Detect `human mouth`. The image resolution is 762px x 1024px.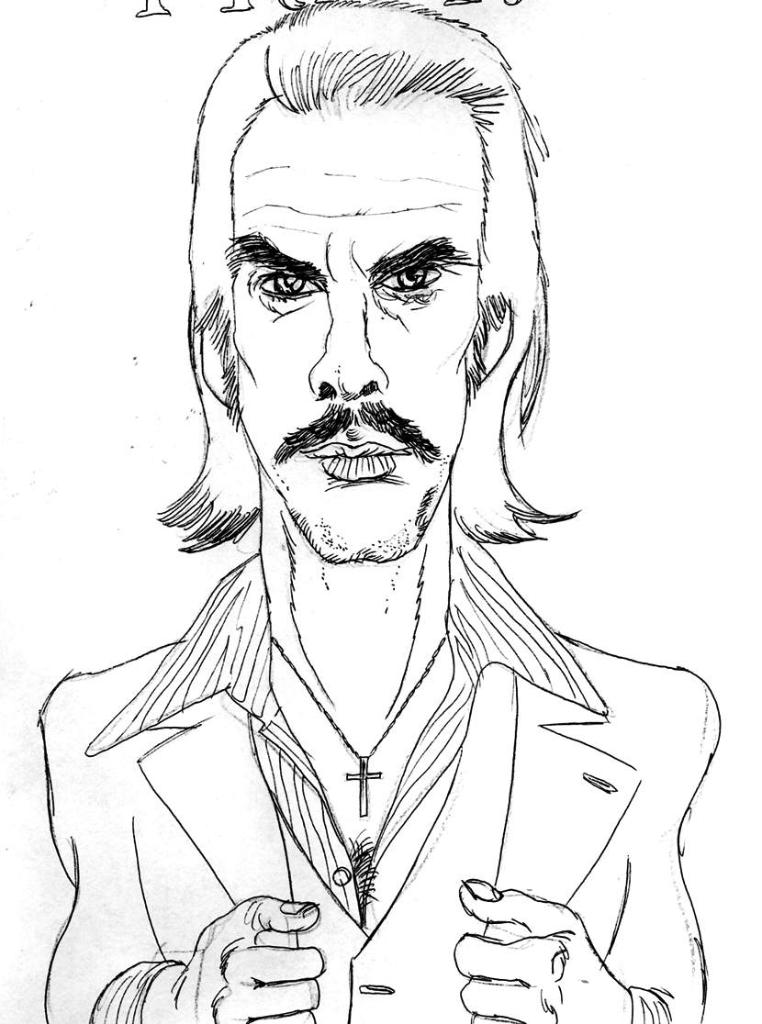
left=304, top=440, right=408, bottom=484.
